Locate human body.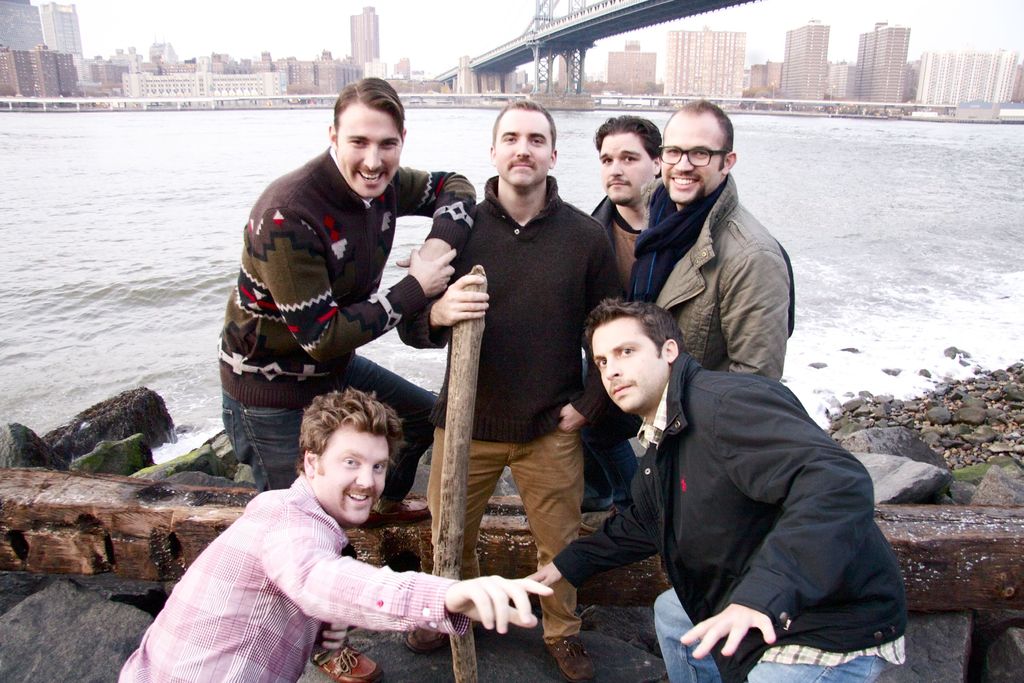
Bounding box: 220, 147, 481, 682.
